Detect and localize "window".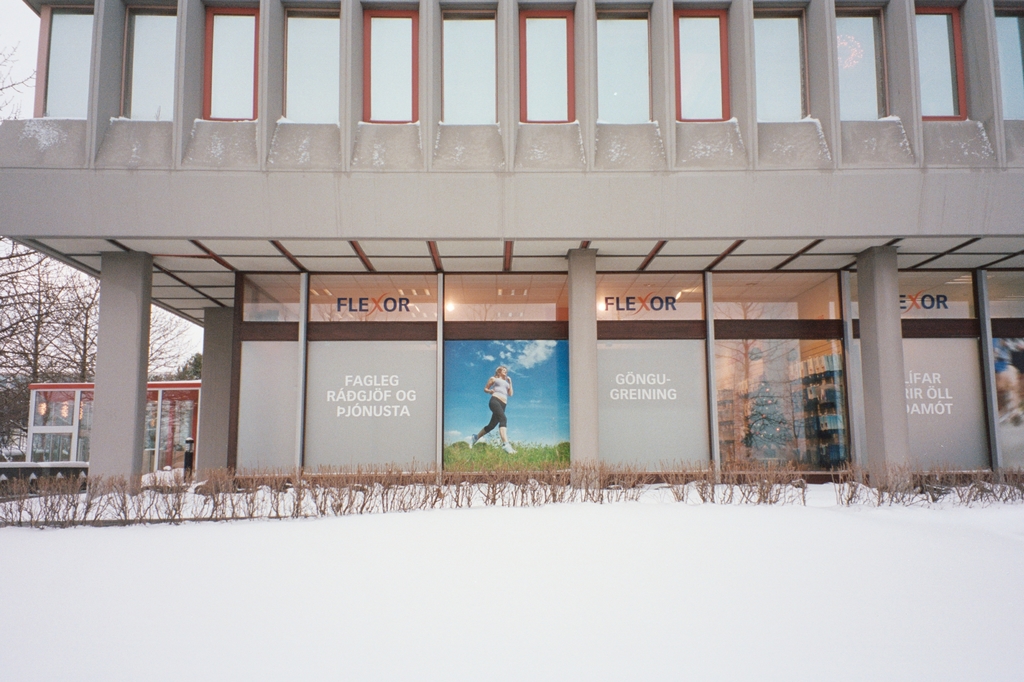
Localized at detection(925, 11, 985, 137).
